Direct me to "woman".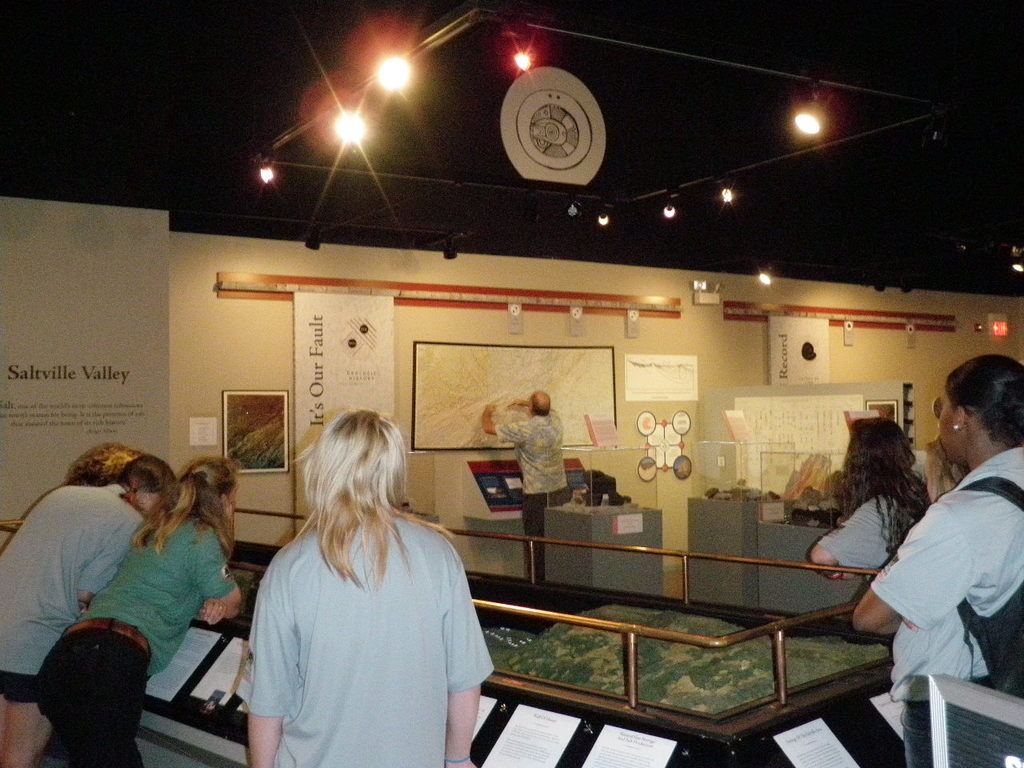
Direction: [left=228, top=406, right=486, bottom=767].
